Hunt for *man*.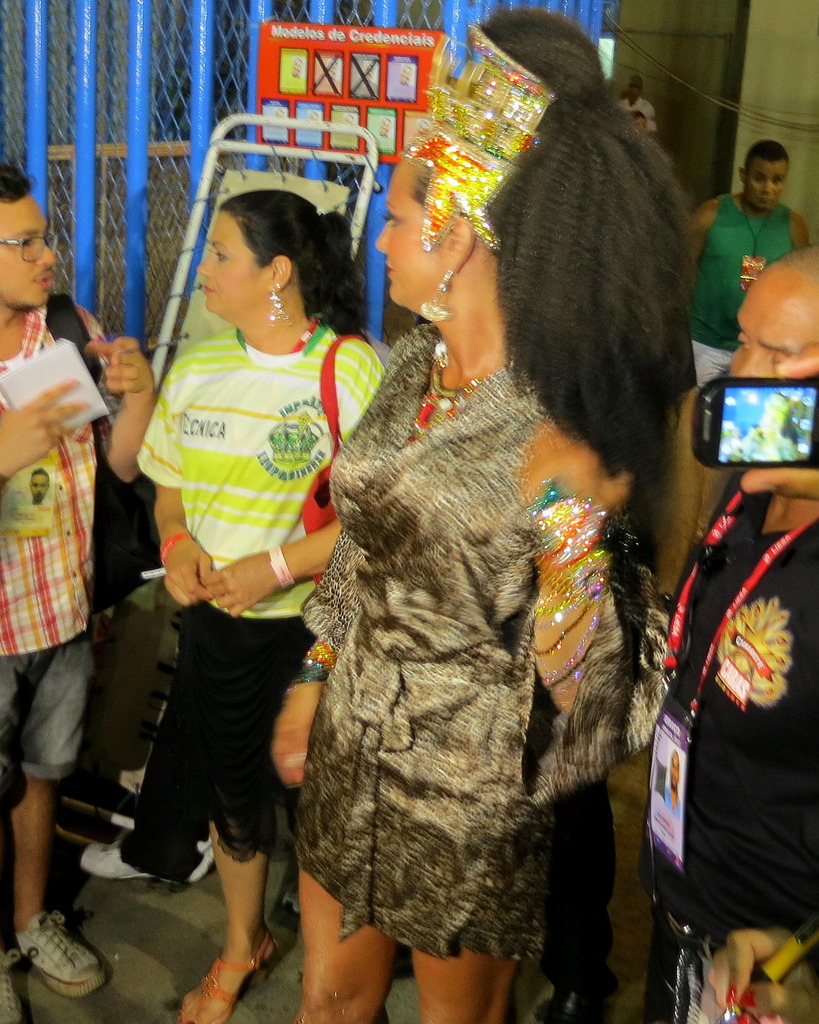
Hunted down at <region>660, 245, 818, 1023</region>.
